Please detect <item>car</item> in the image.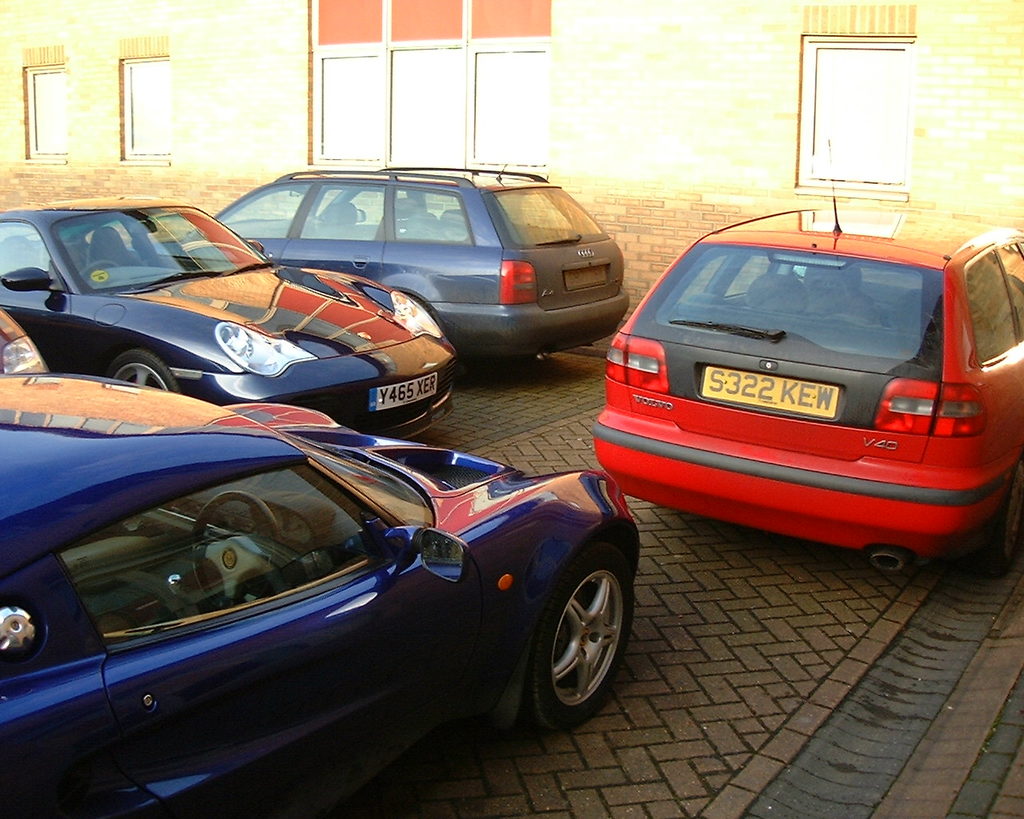
(0,289,45,378).
